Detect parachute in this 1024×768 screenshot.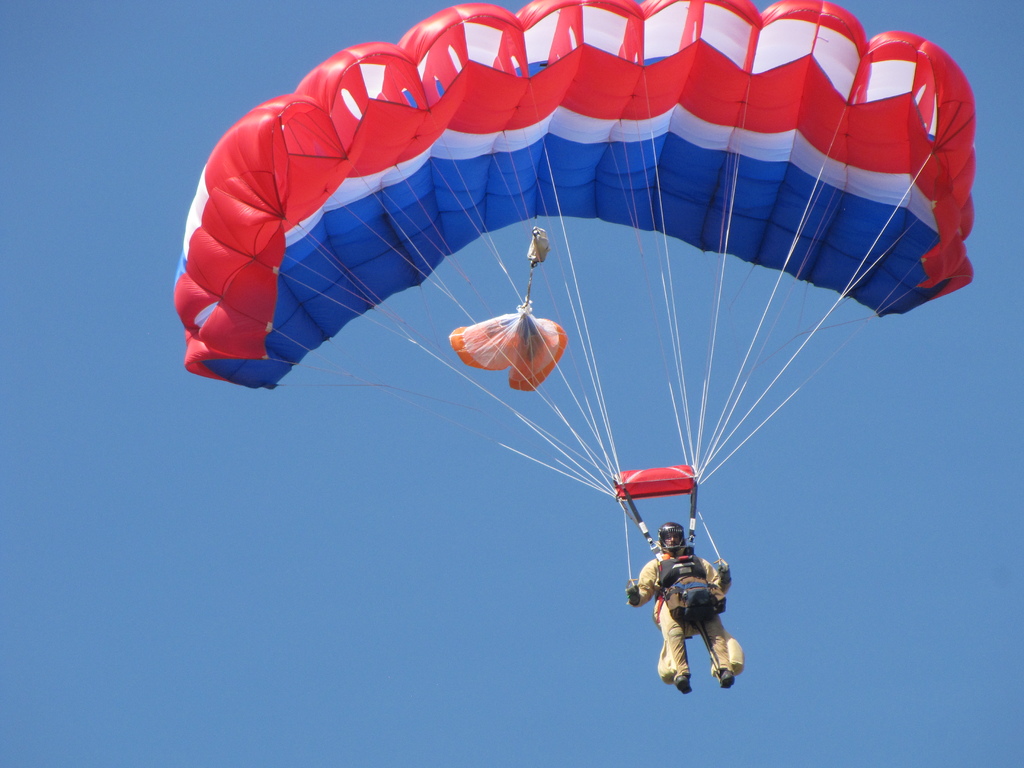
Detection: [left=248, top=12, right=983, bottom=685].
